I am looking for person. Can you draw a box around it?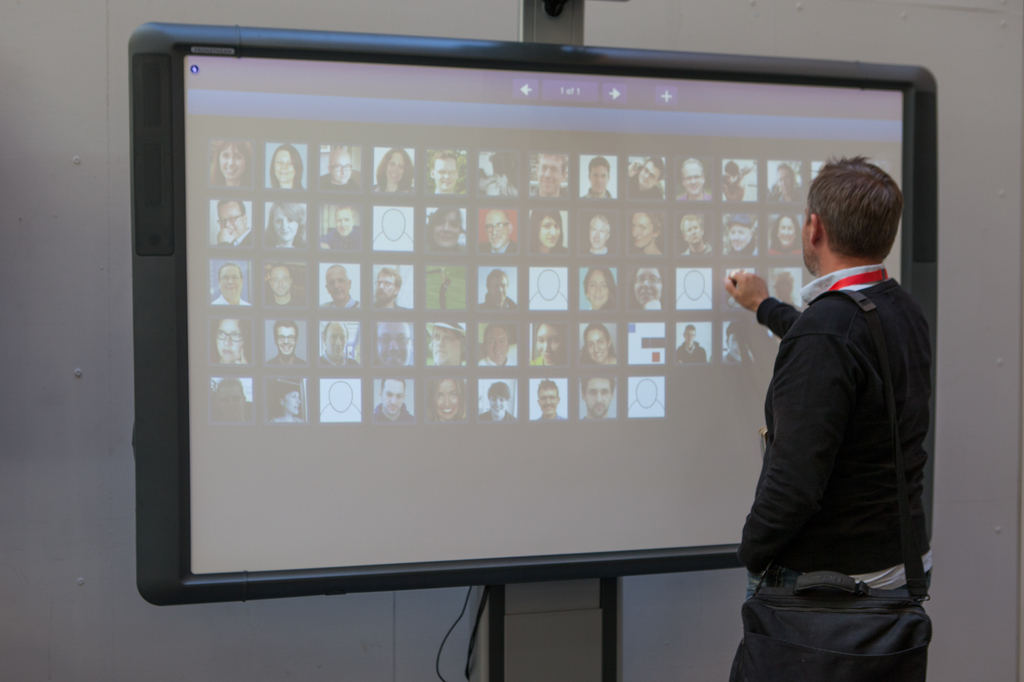
Sure, the bounding box is (left=582, top=374, right=617, bottom=417).
